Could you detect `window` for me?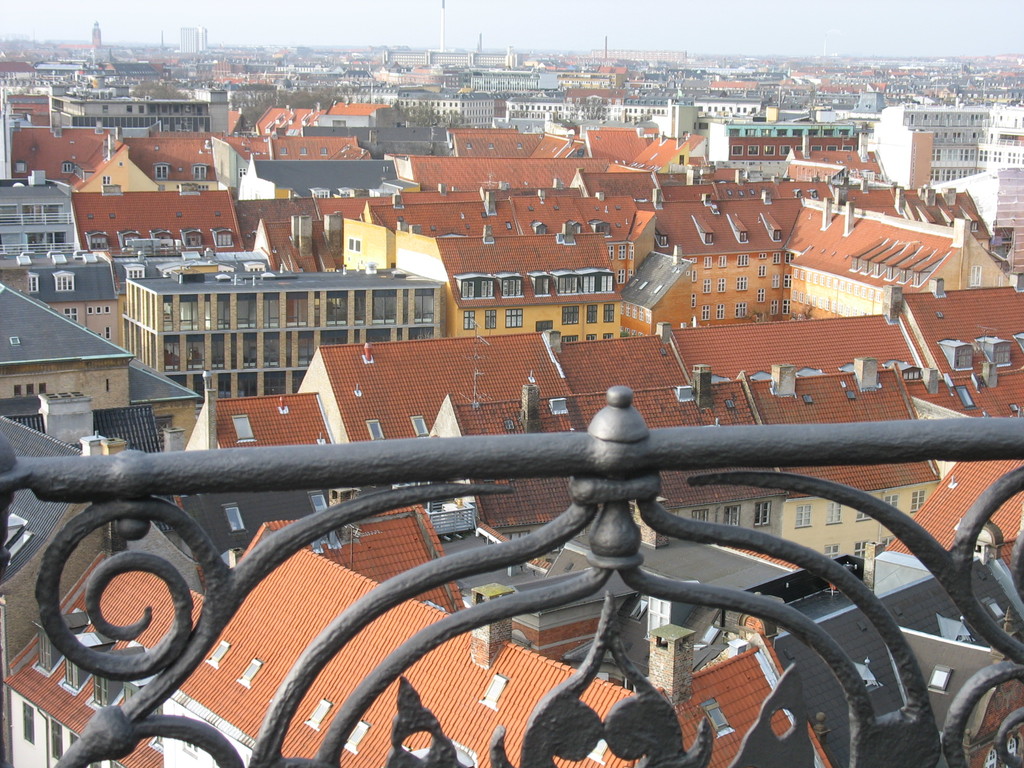
Detection result: 49/719/65/761.
